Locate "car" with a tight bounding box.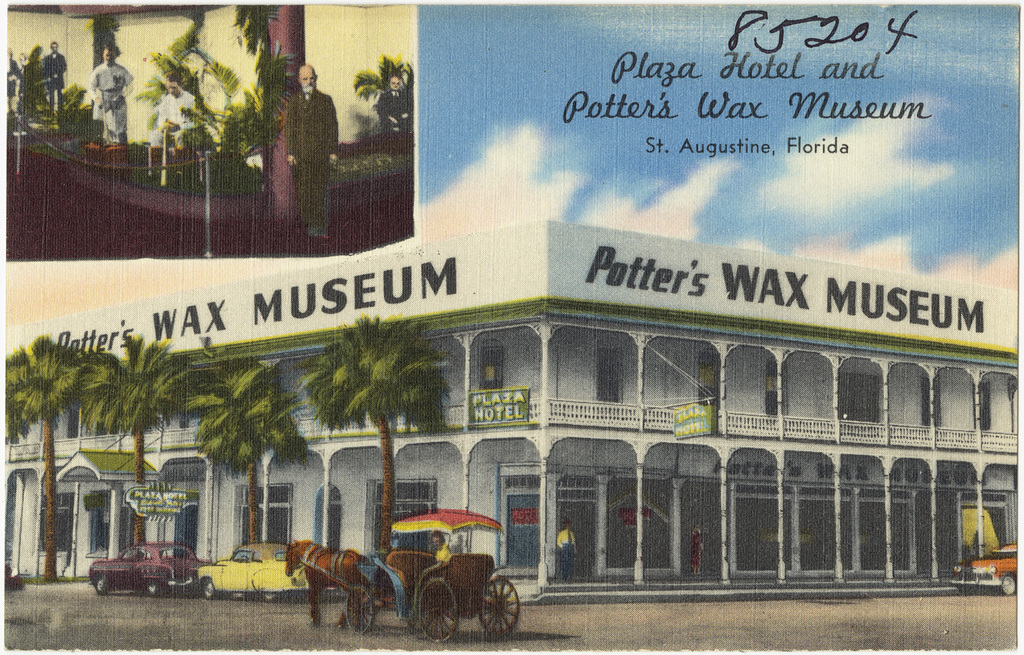
[left=196, top=536, right=339, bottom=602].
